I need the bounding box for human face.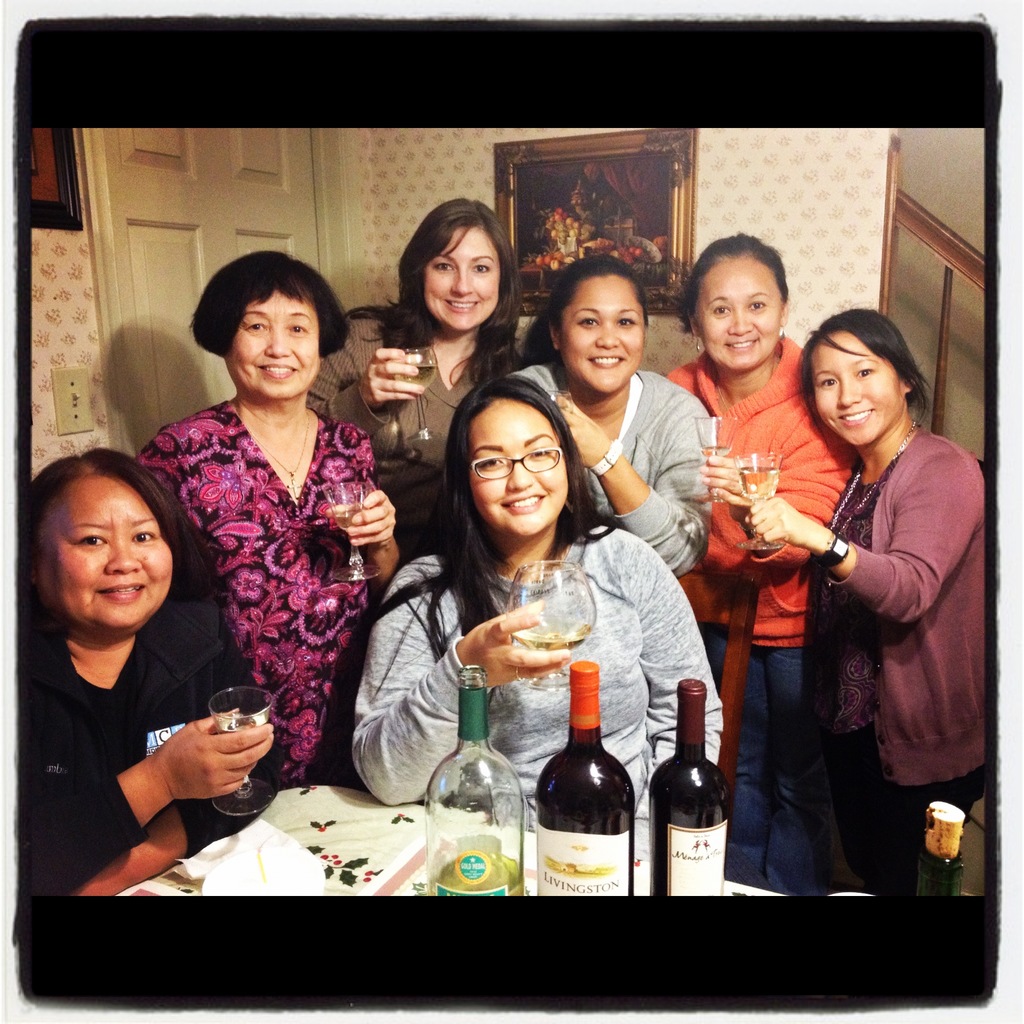
Here it is: box=[559, 280, 643, 396].
